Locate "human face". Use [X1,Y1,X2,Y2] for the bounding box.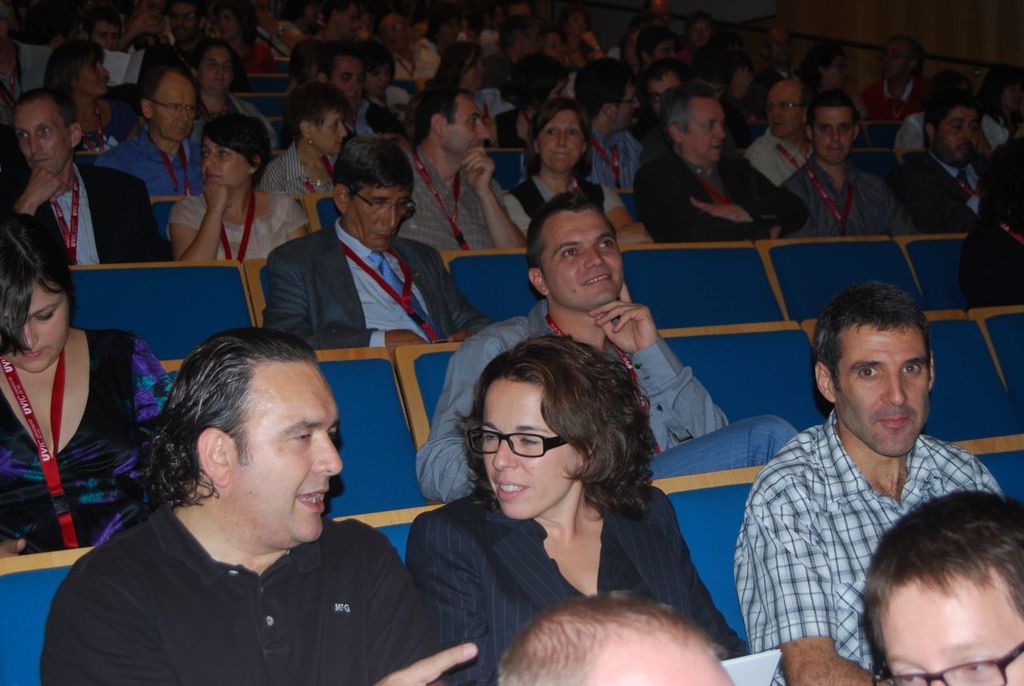
[330,54,362,109].
